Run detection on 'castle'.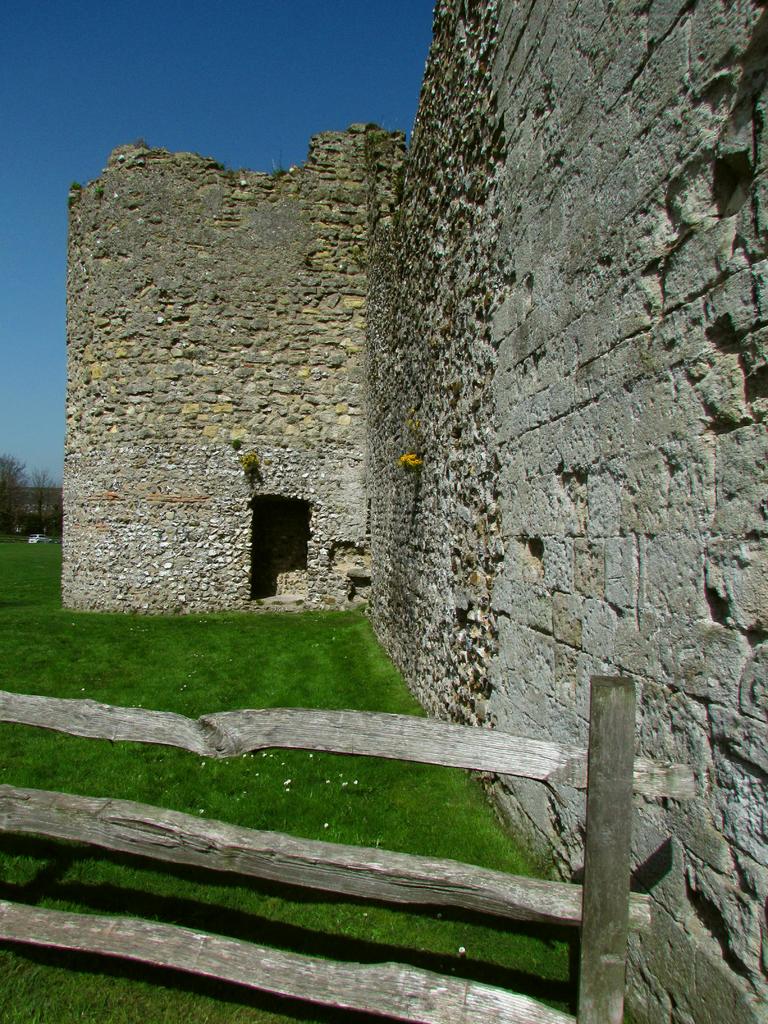
Result: box=[51, 1, 767, 1023].
